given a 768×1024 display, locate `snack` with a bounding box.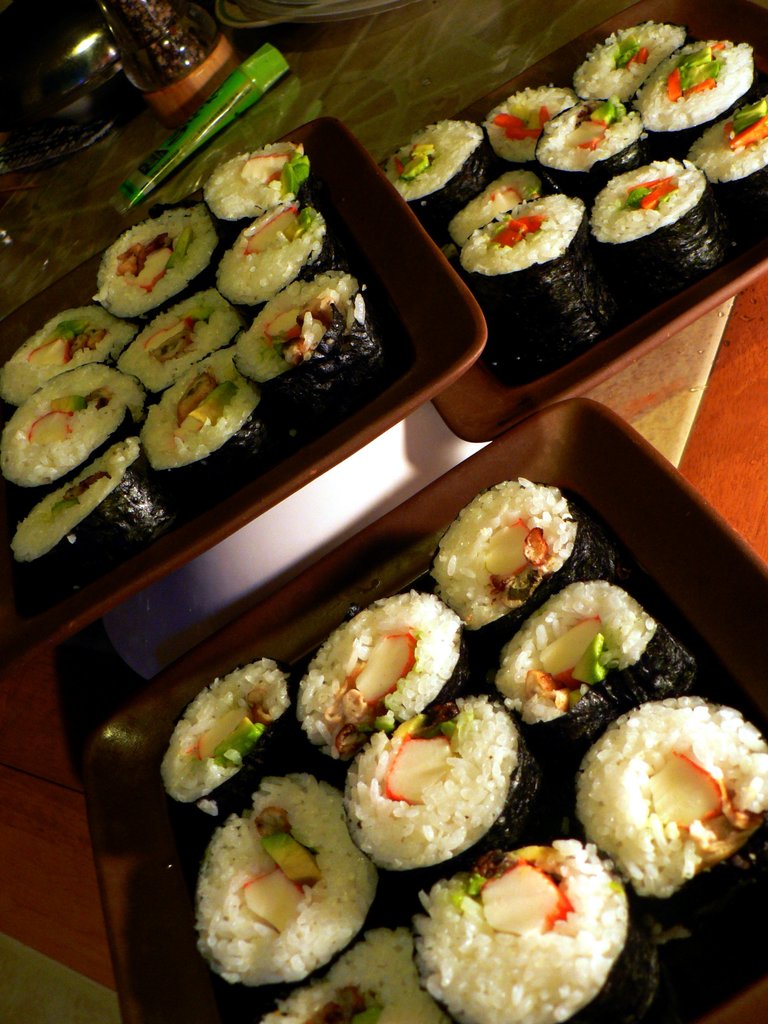
Located: region(572, 703, 767, 941).
